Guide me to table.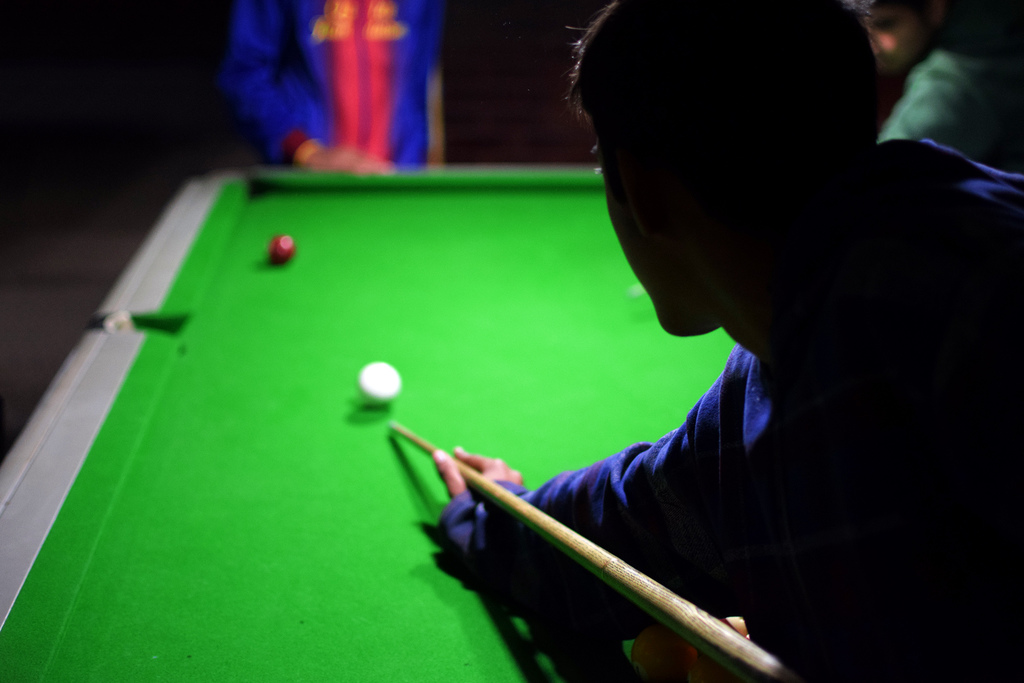
Guidance: (0, 161, 742, 681).
